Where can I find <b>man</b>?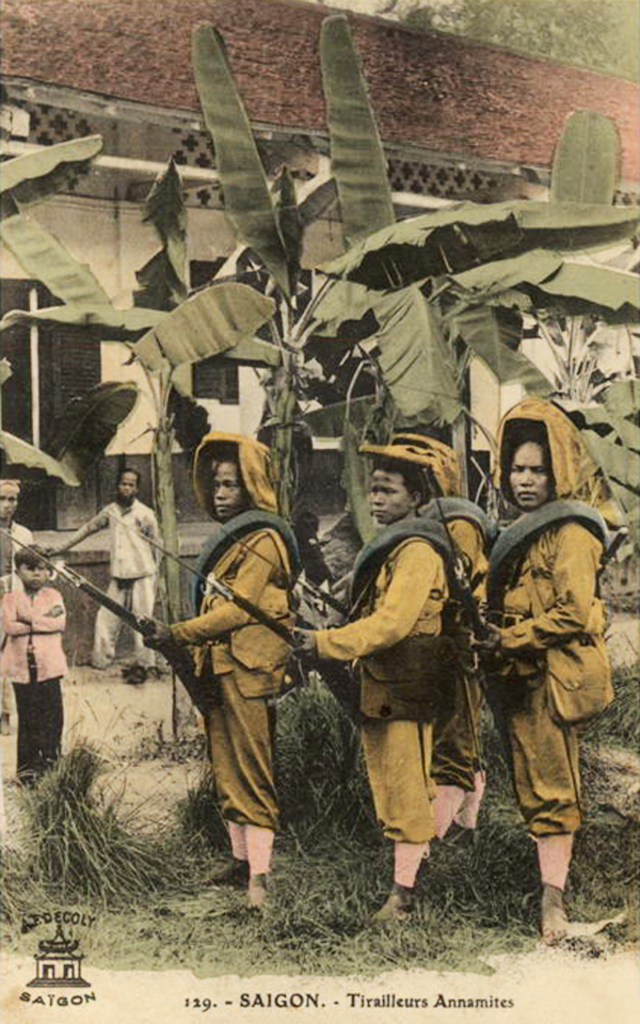
You can find it at 143,413,352,924.
